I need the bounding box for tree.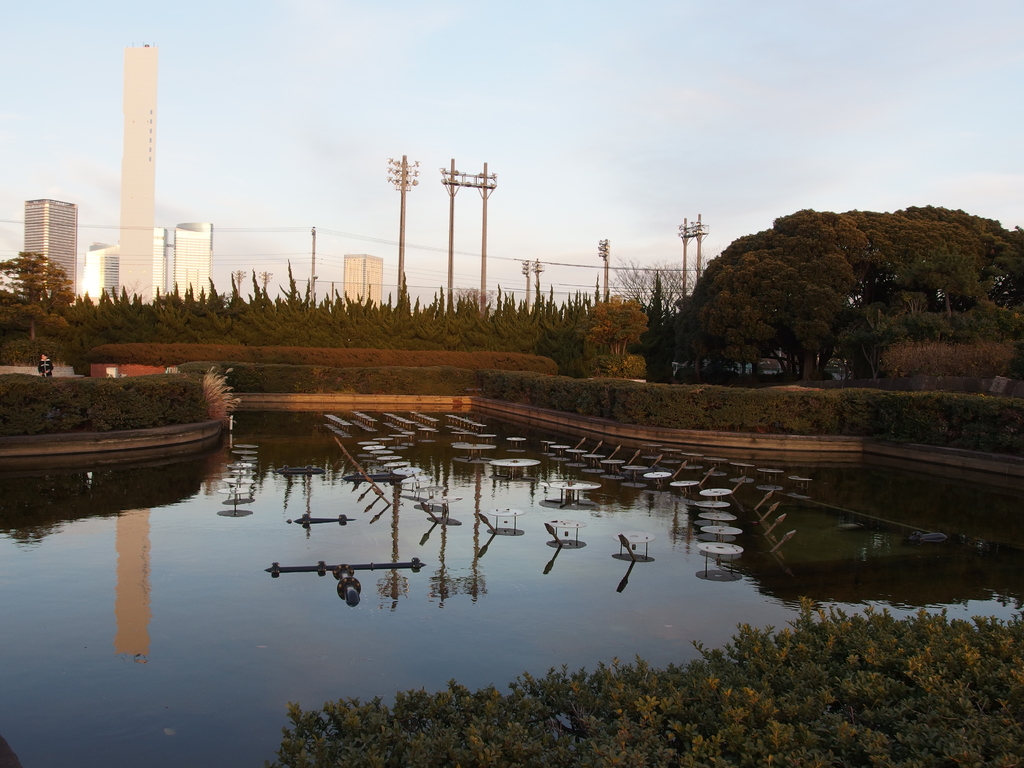
Here it is: box=[0, 241, 77, 346].
